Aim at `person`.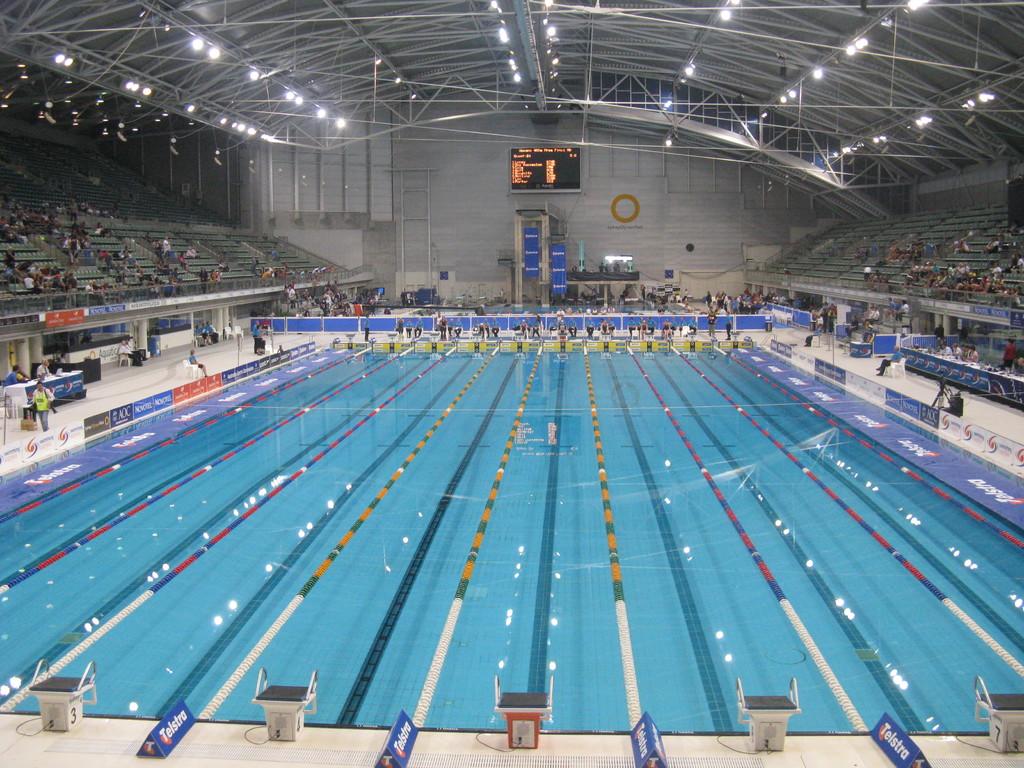
Aimed at {"left": 876, "top": 342, "right": 902, "bottom": 377}.
